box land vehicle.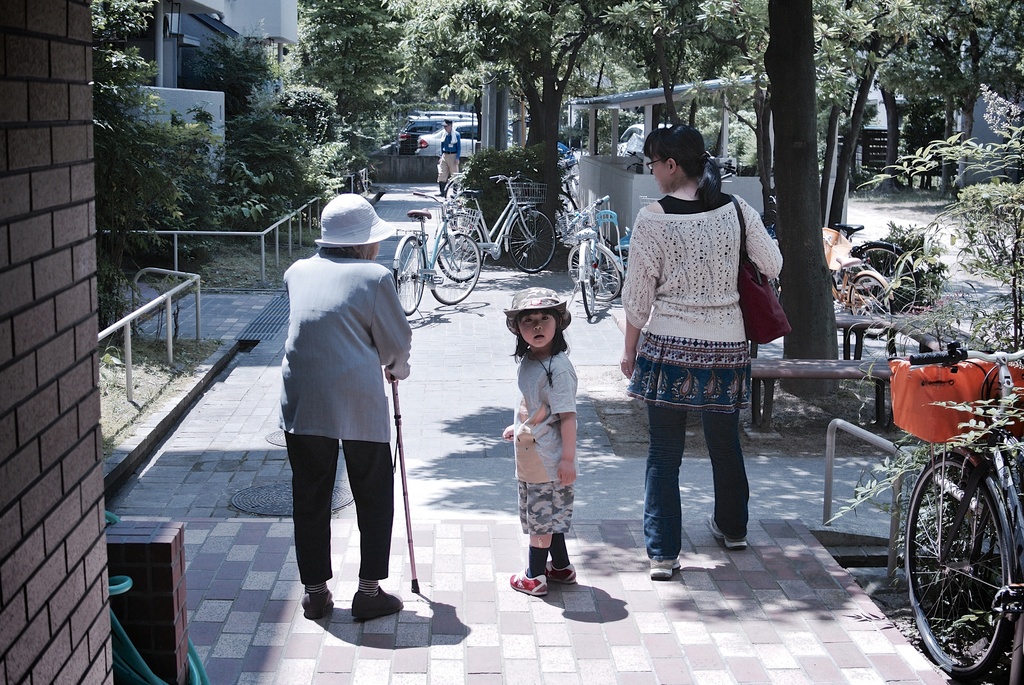
(left=396, top=116, right=439, bottom=156).
